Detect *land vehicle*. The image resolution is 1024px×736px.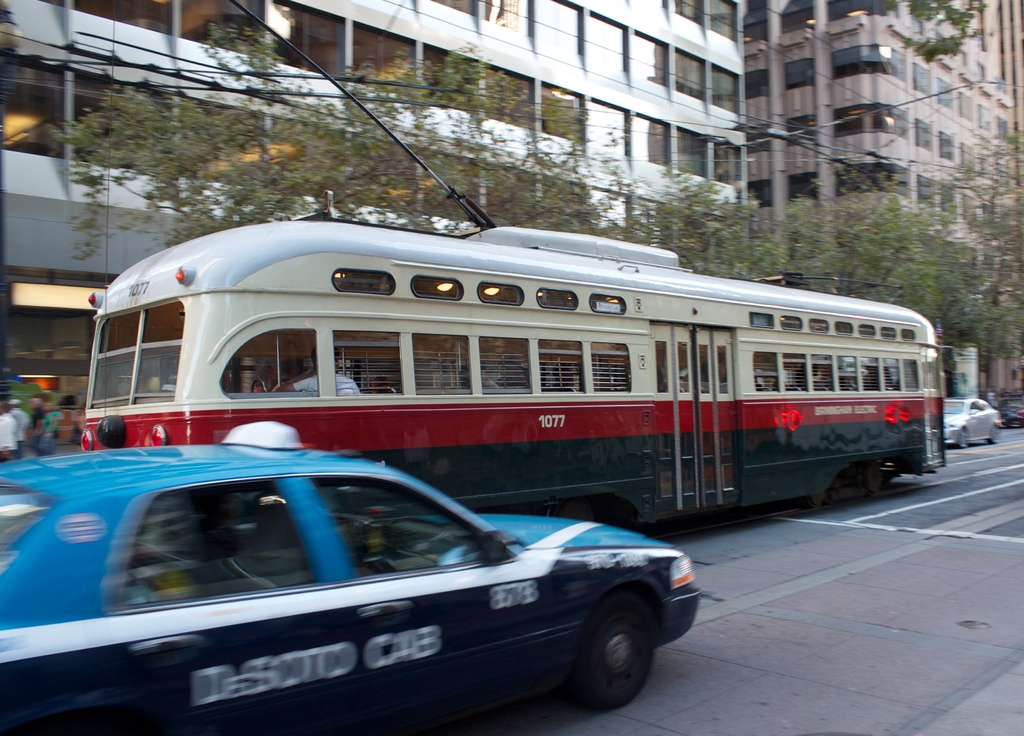
locate(943, 393, 1002, 452).
